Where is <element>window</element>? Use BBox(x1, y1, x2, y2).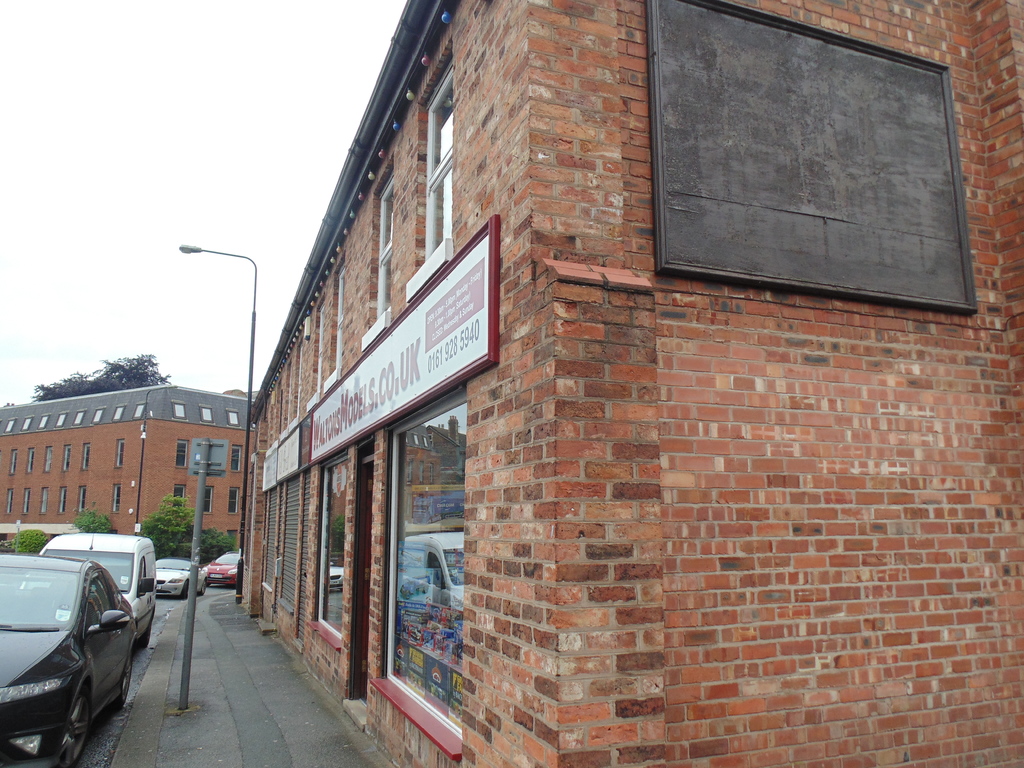
BBox(227, 407, 239, 428).
